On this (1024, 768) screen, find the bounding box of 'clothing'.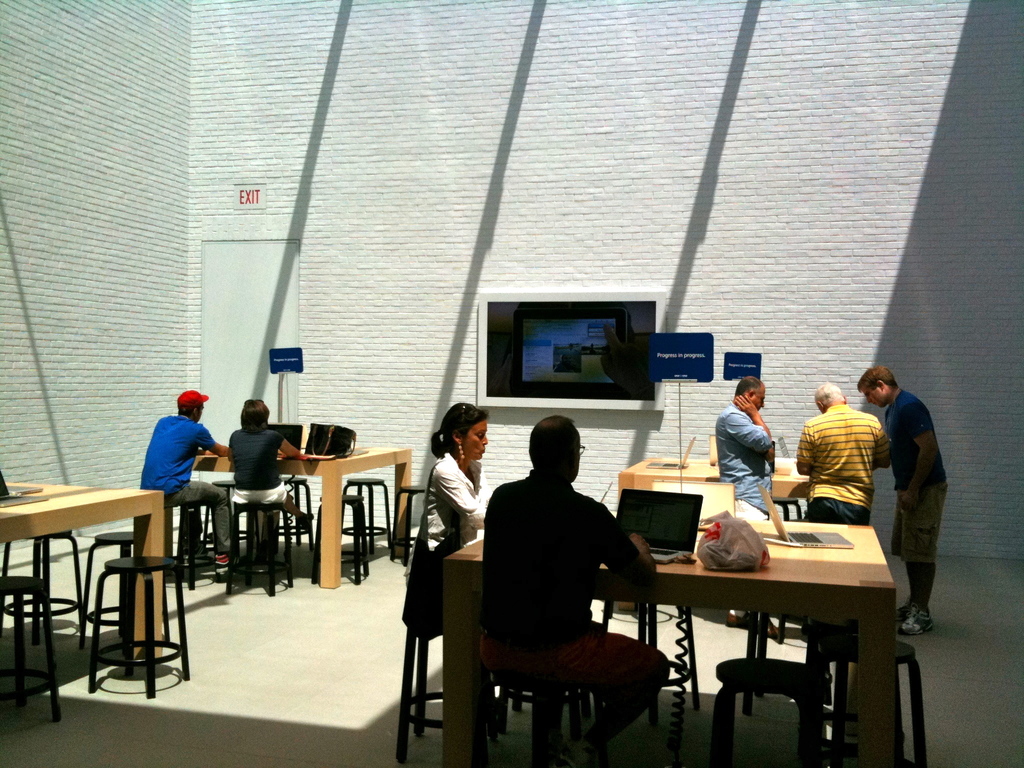
Bounding box: box=[227, 427, 294, 511].
